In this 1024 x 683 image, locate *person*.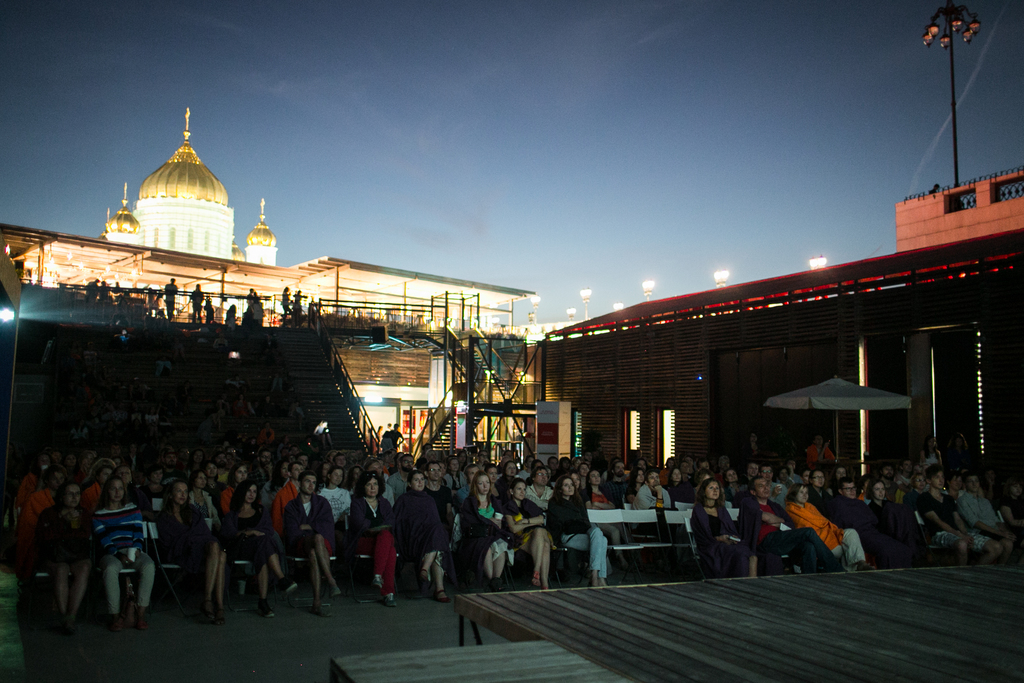
Bounding box: bbox=(225, 483, 299, 620).
